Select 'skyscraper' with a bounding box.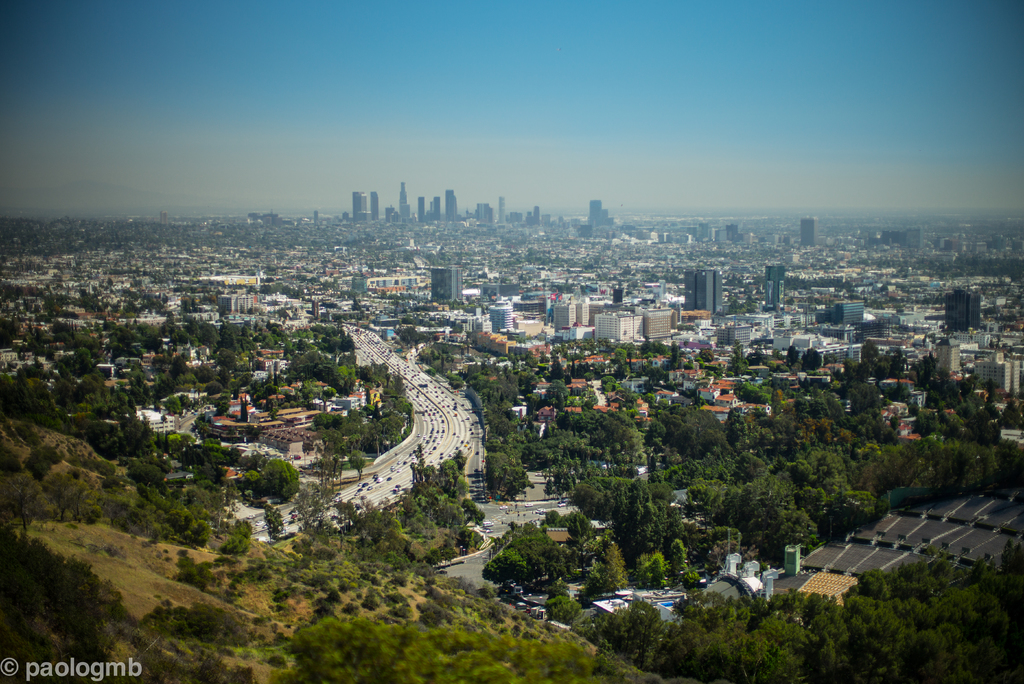
[left=488, top=305, right=528, bottom=333].
